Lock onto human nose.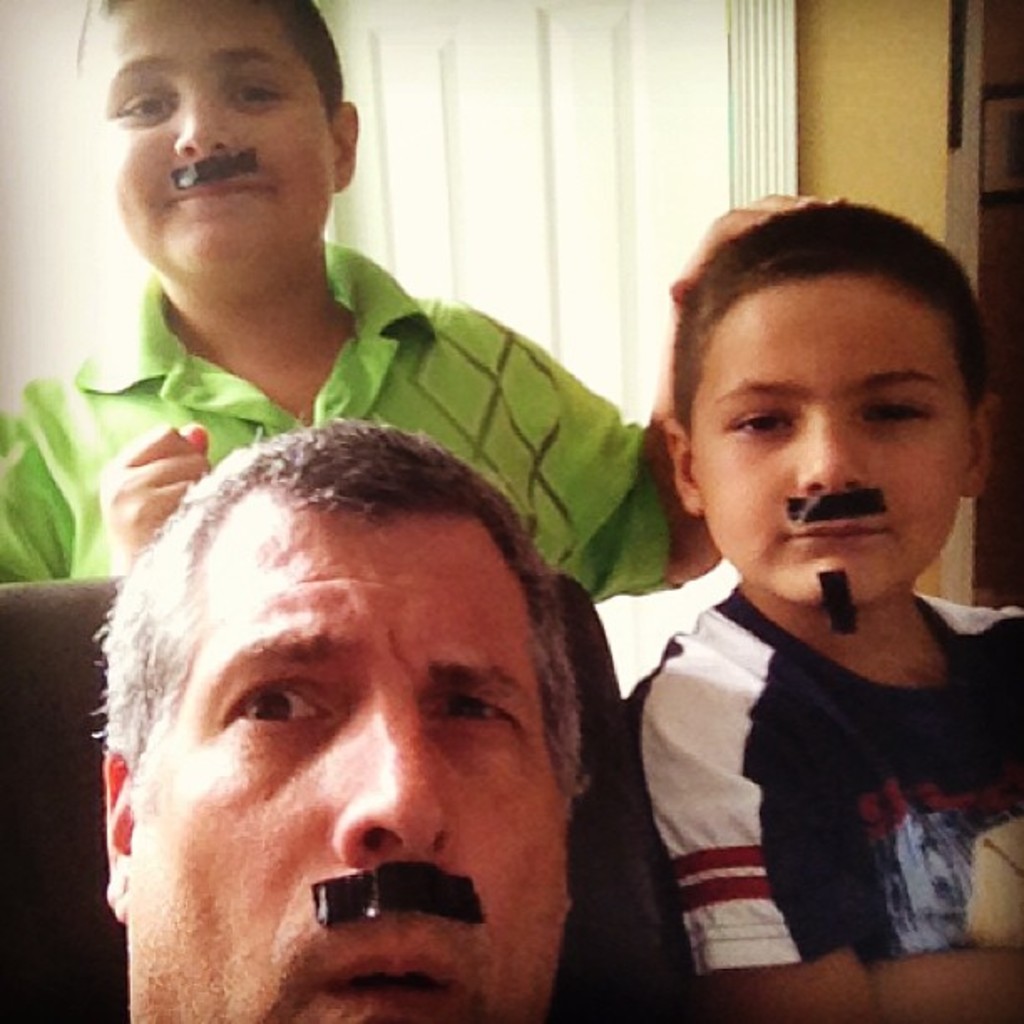
Locked: l=176, t=89, r=231, b=159.
